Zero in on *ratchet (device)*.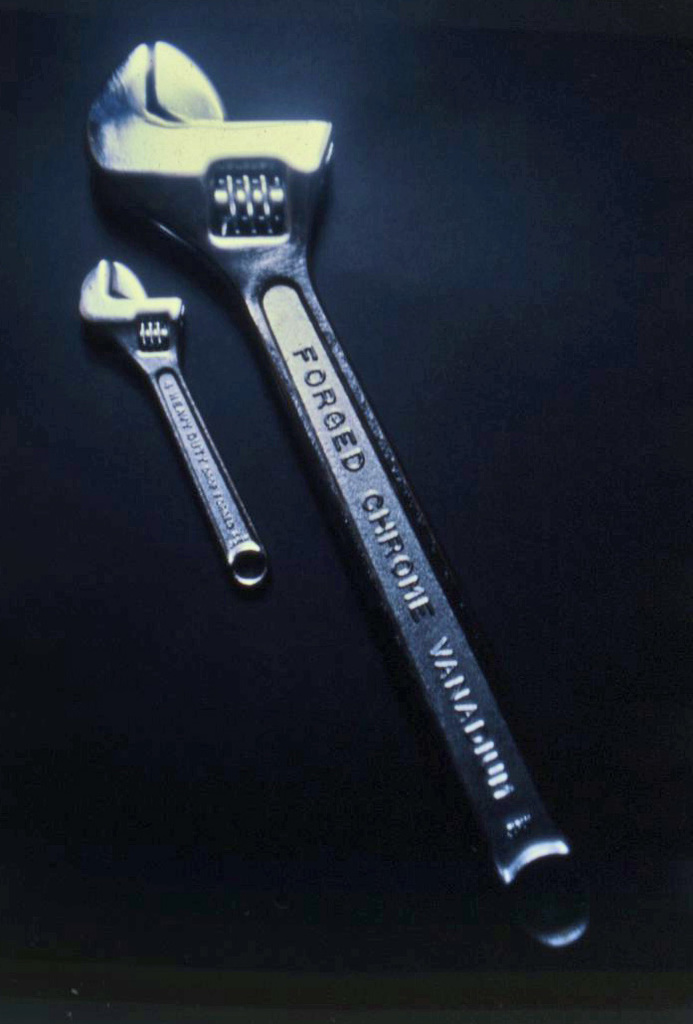
Zeroed in: locate(73, 260, 268, 591).
